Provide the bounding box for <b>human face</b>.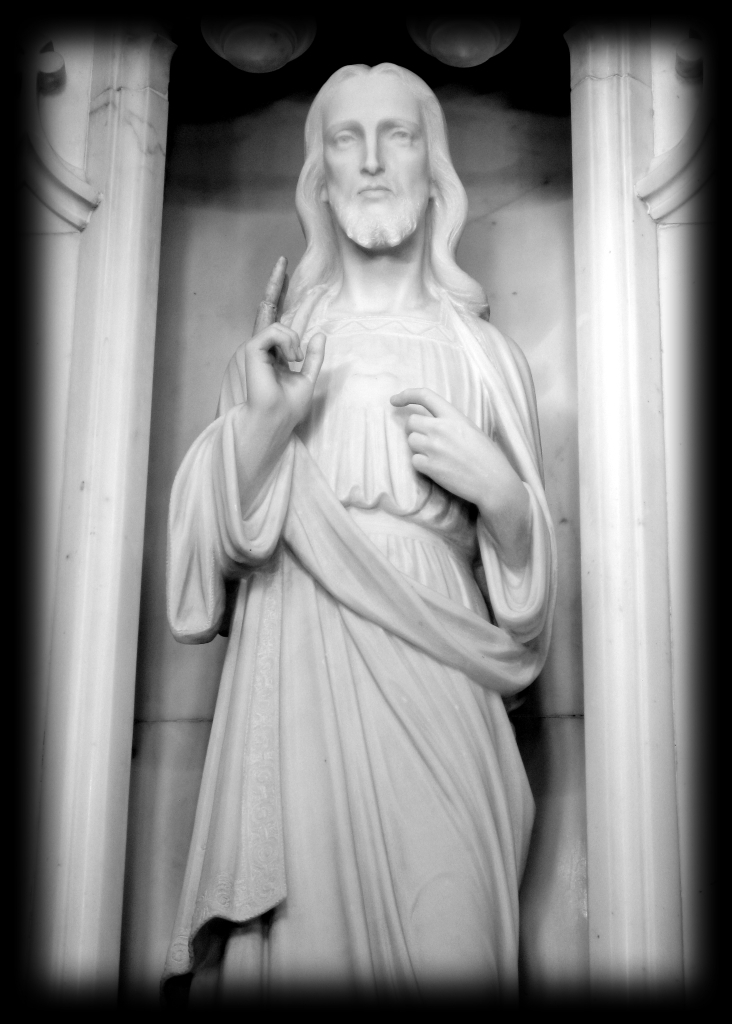
<region>332, 82, 427, 222</region>.
